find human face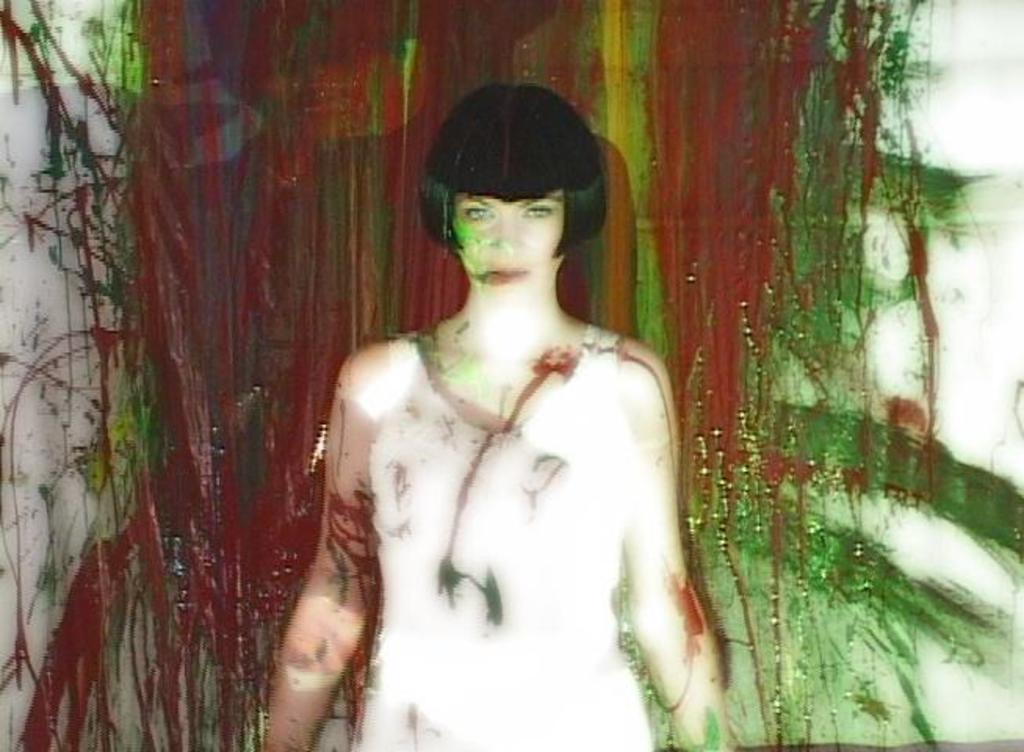
x1=454 y1=194 x2=562 y2=295
